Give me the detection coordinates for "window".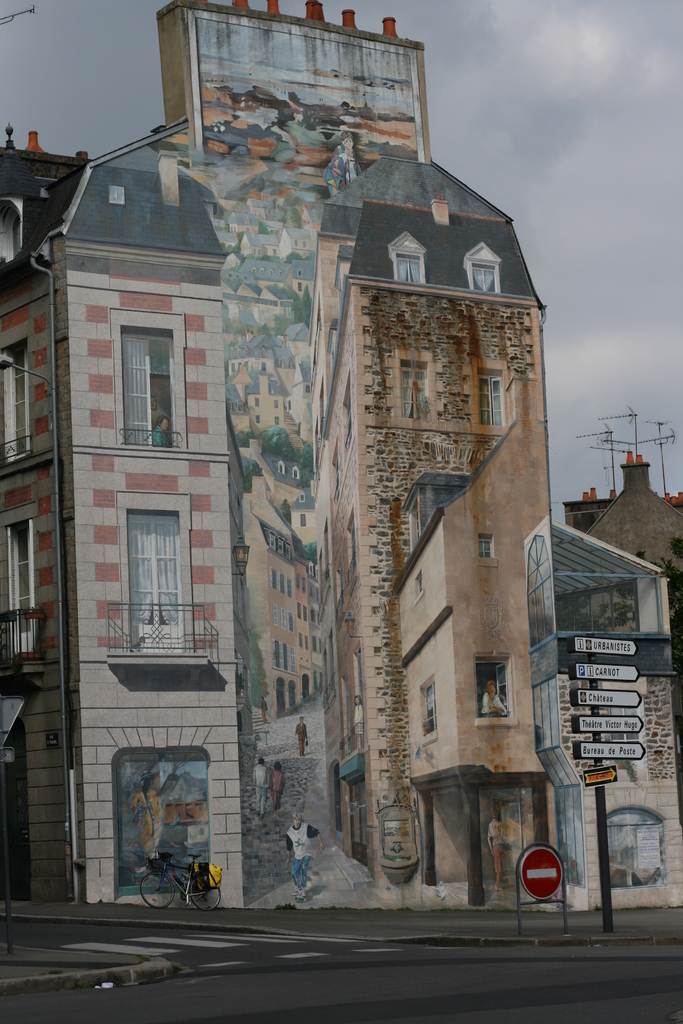
rect(0, 518, 40, 660).
